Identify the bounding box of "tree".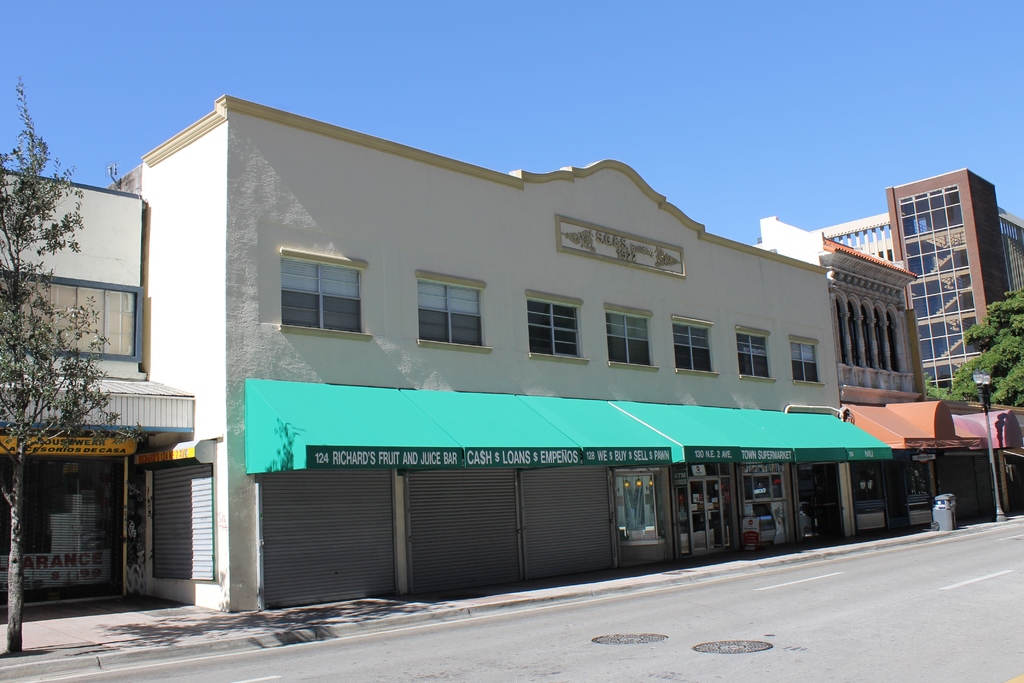
<bbox>940, 285, 1023, 423</bbox>.
